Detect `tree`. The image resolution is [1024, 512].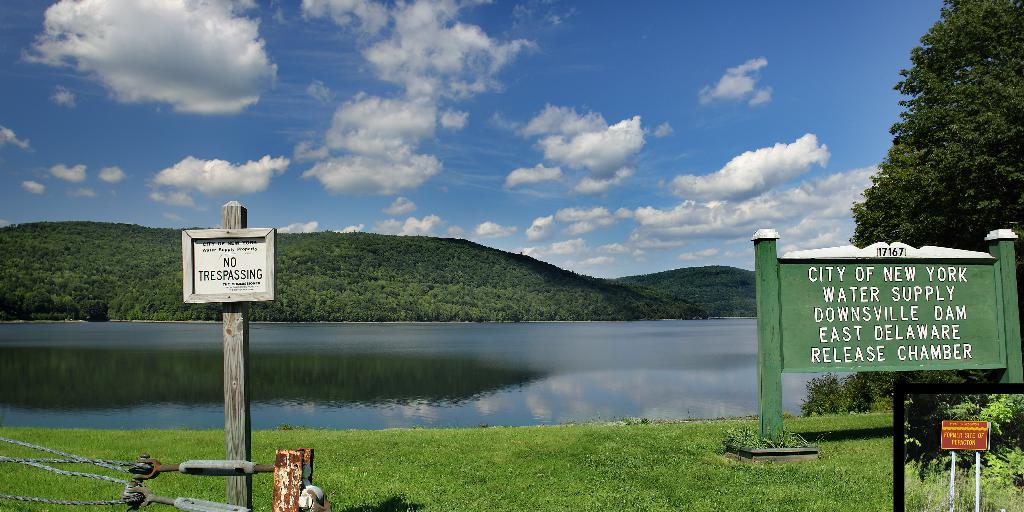
x1=827 y1=29 x2=1008 y2=311.
